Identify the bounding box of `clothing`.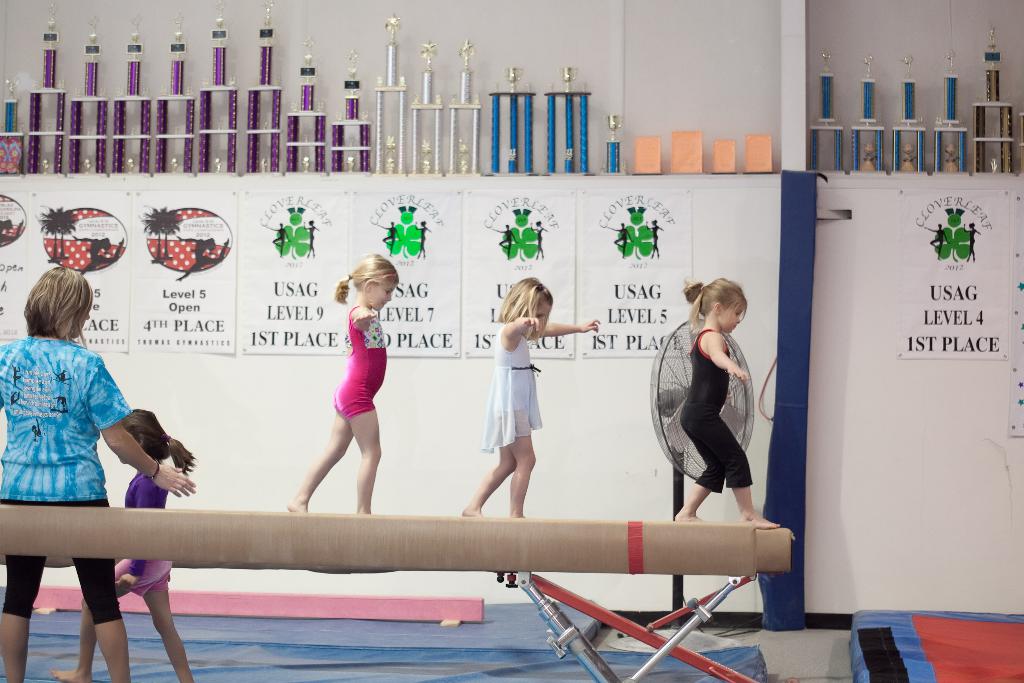
{"left": 671, "top": 324, "right": 762, "bottom": 499}.
